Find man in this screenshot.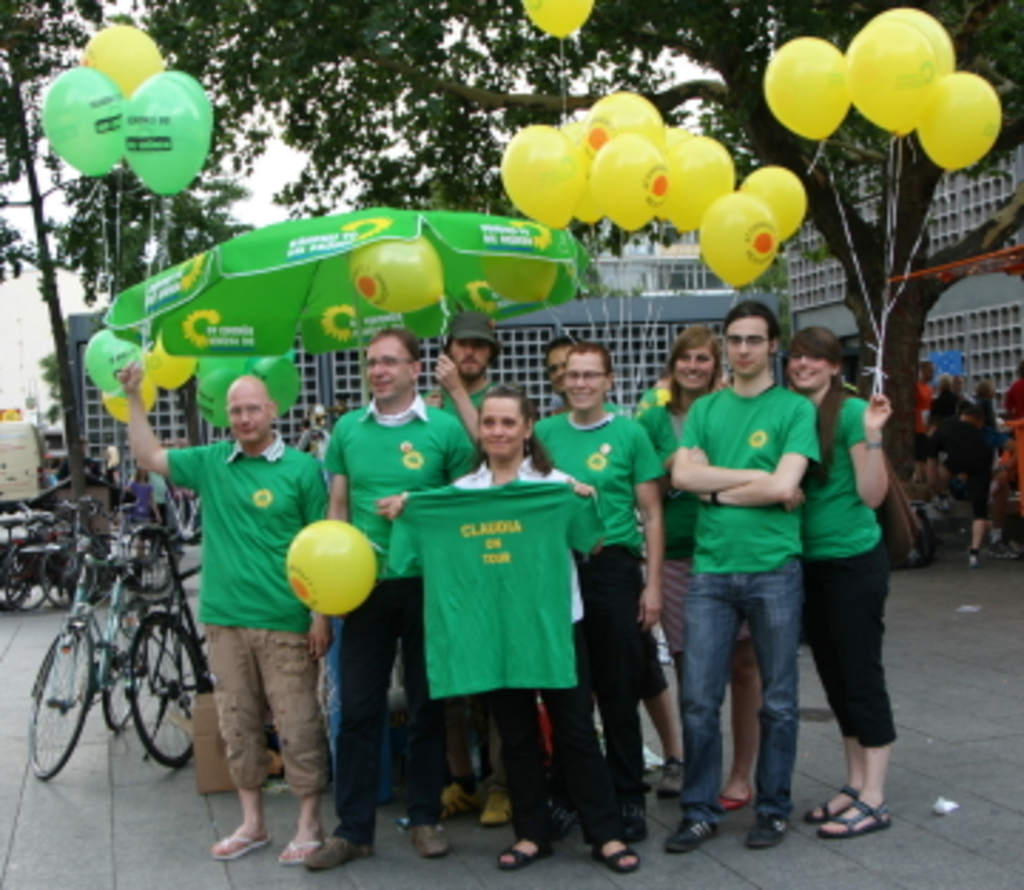
The bounding box for man is bbox(310, 327, 475, 873).
